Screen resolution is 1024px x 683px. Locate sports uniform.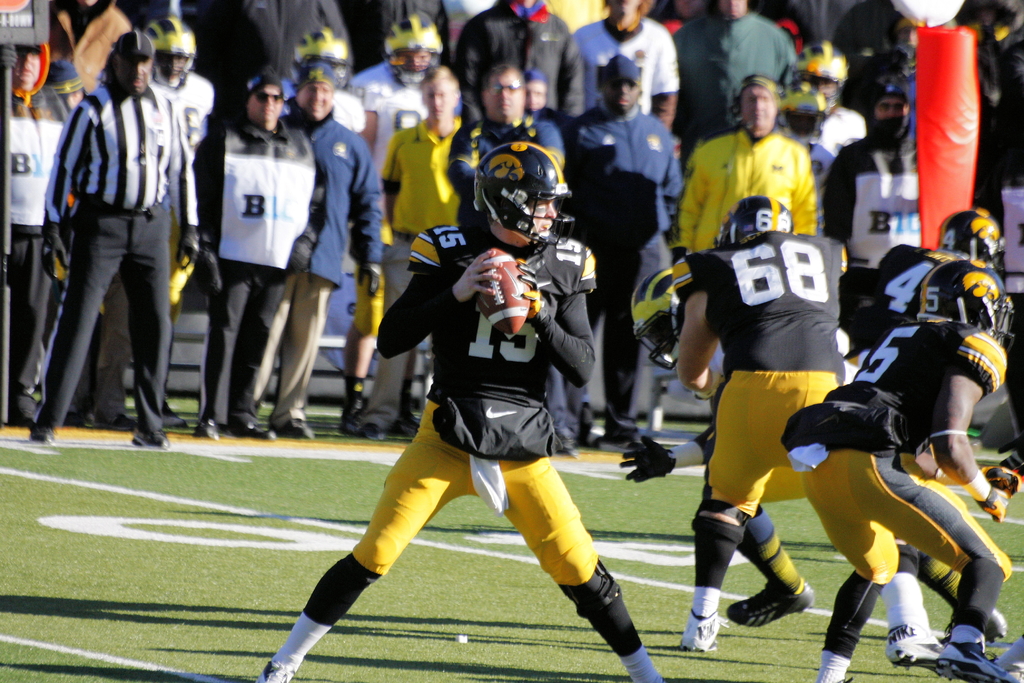
263:76:362:136.
